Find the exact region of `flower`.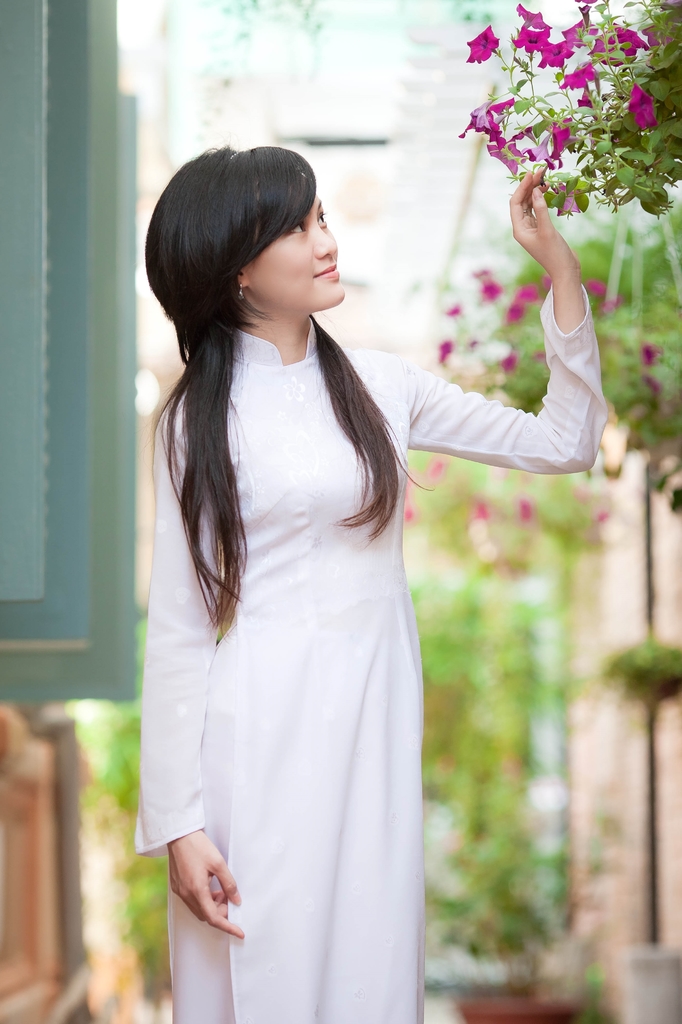
Exact region: region(496, 360, 516, 374).
